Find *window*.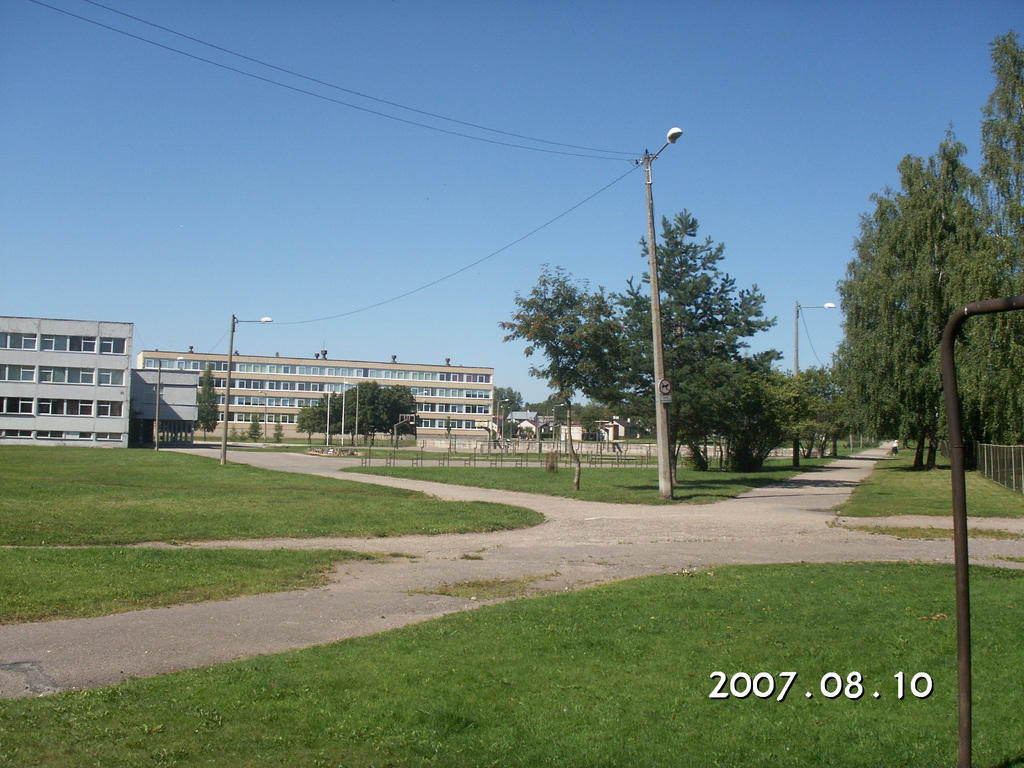
(76,398,95,413).
